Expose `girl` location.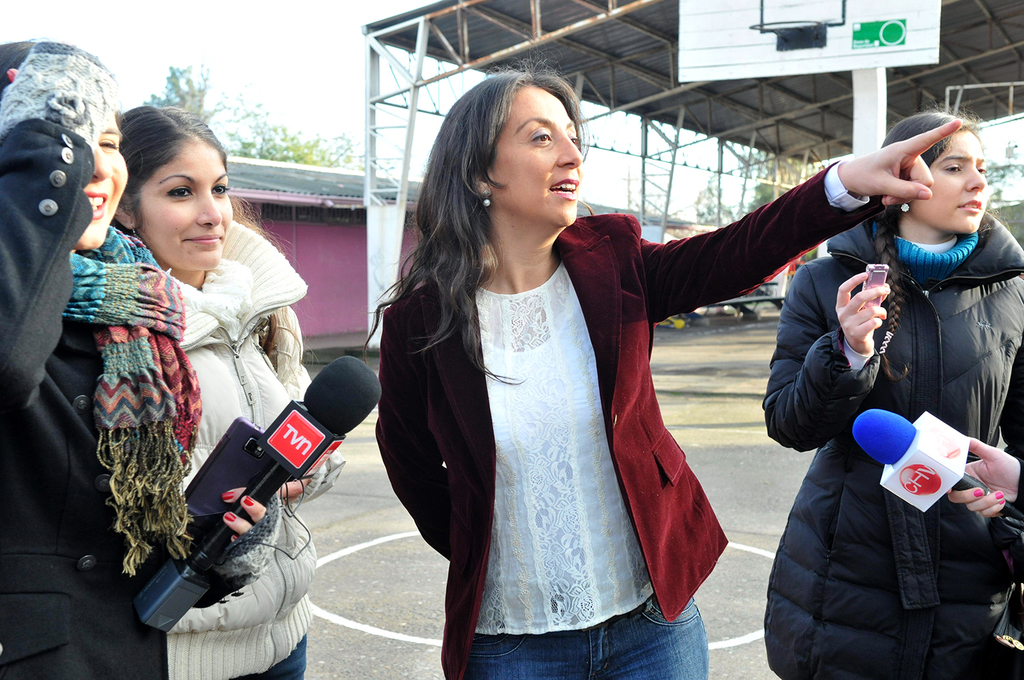
Exposed at 0, 38, 281, 679.
